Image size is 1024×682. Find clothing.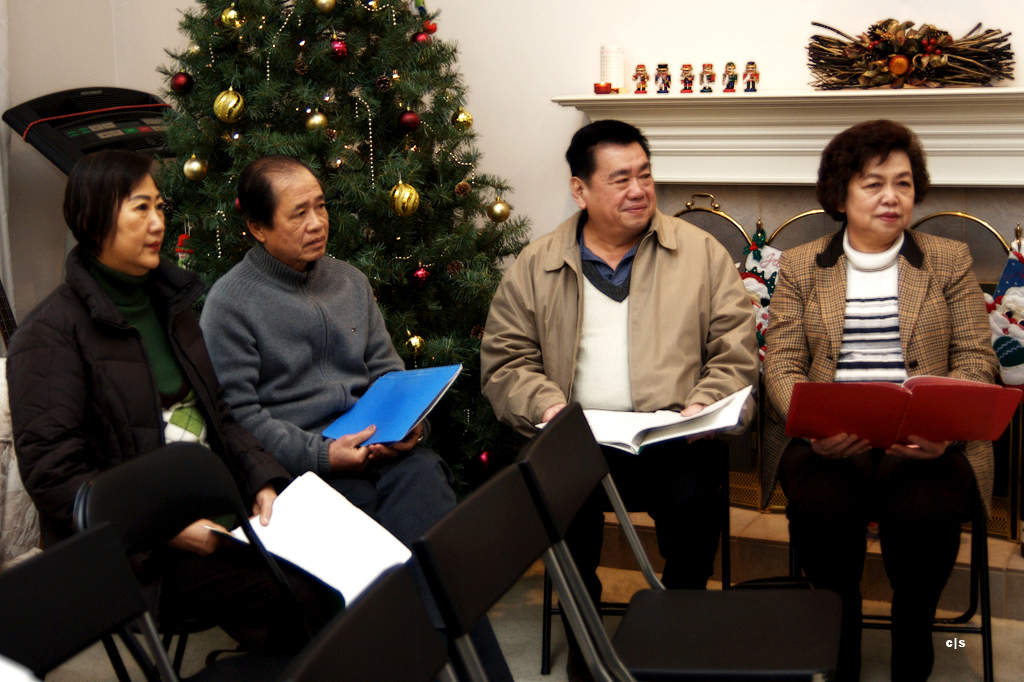
<region>478, 205, 759, 590</region>.
